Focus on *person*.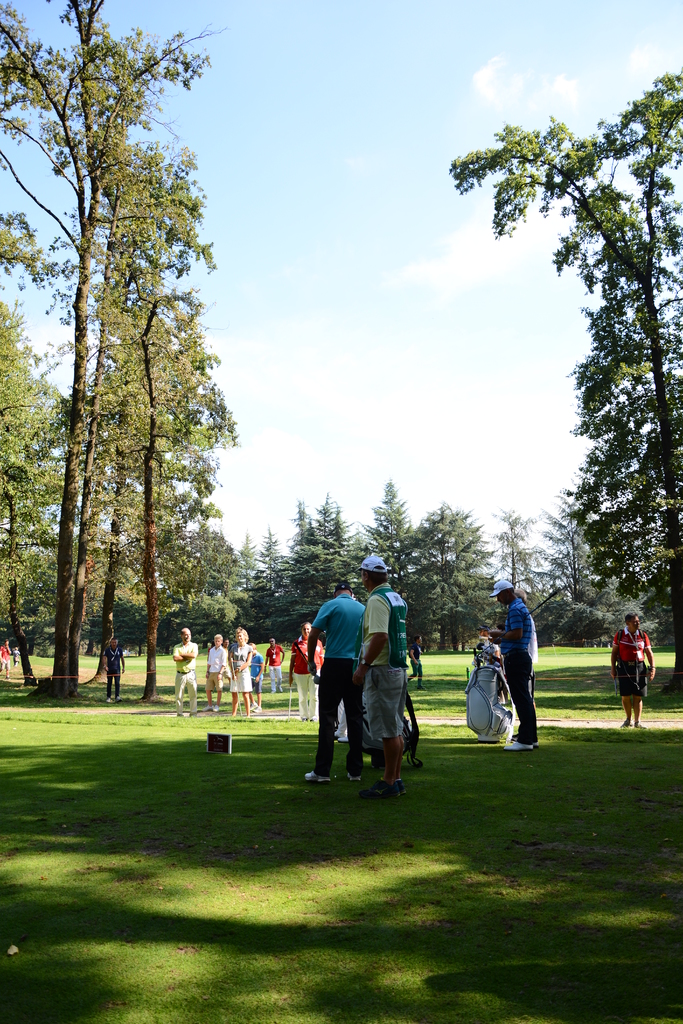
Focused at [left=250, top=641, right=271, bottom=710].
